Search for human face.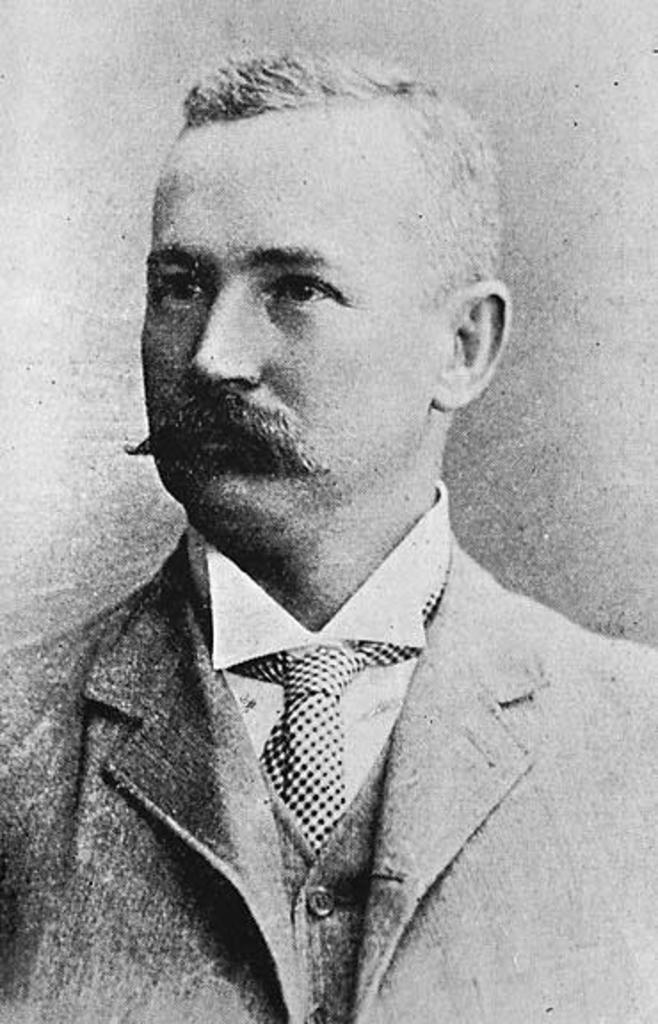
Found at x1=135 y1=108 x2=445 y2=535.
